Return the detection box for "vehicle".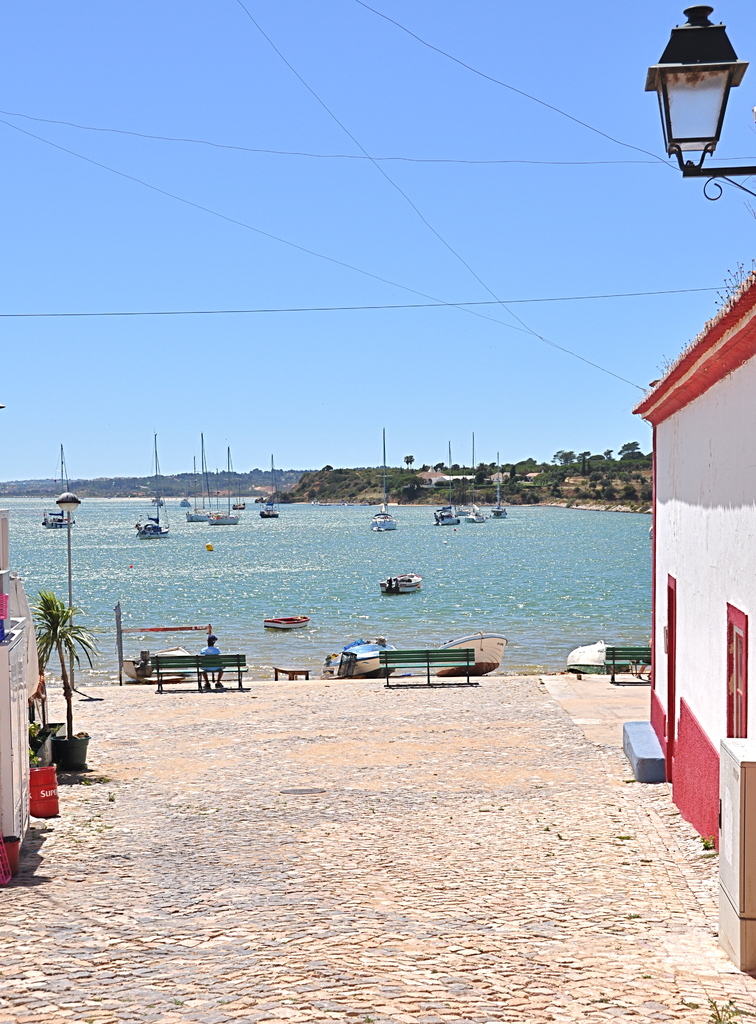
(left=120, top=645, right=192, bottom=685).
